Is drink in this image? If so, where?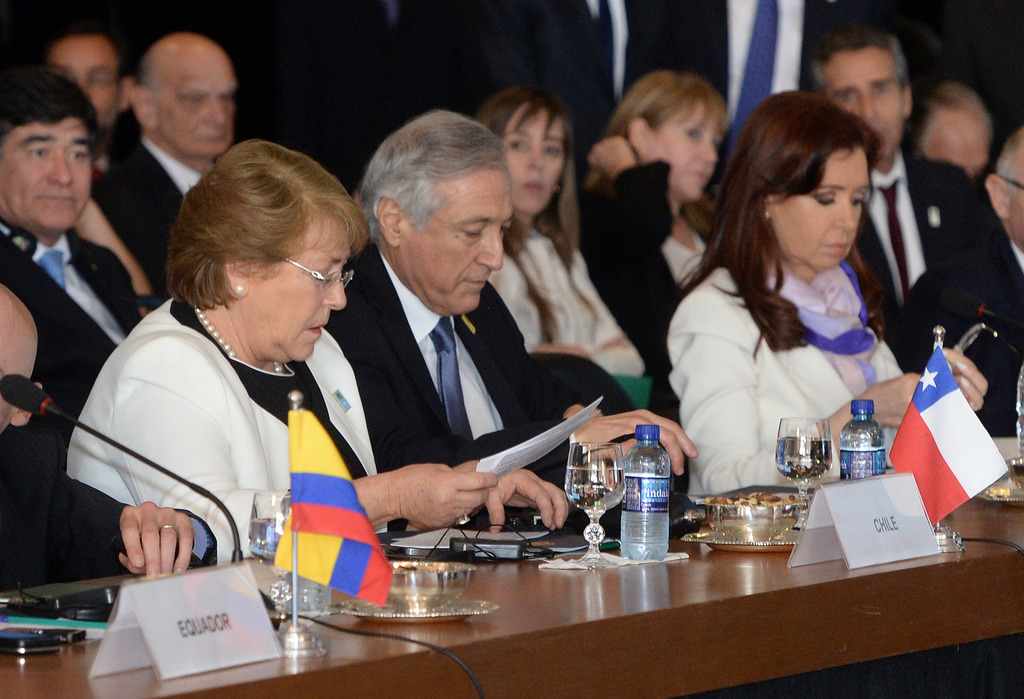
Yes, at left=565, top=469, right=627, bottom=517.
